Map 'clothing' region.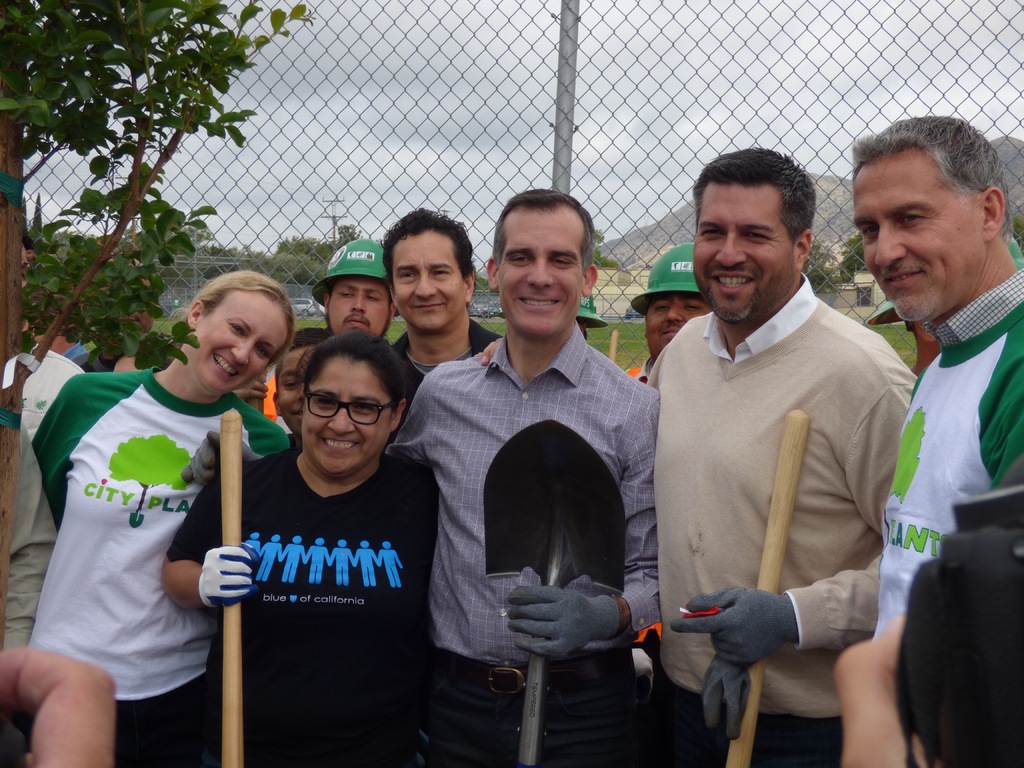
Mapped to bbox(166, 447, 439, 767).
